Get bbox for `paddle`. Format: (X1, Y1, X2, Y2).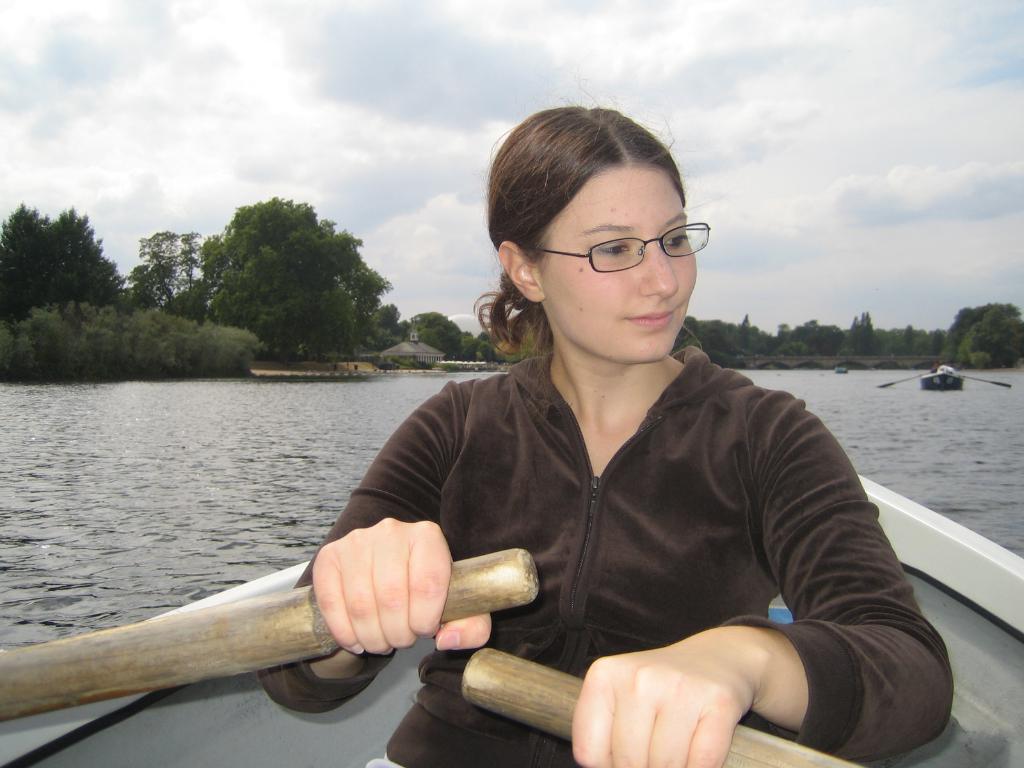
(0, 541, 540, 720).
